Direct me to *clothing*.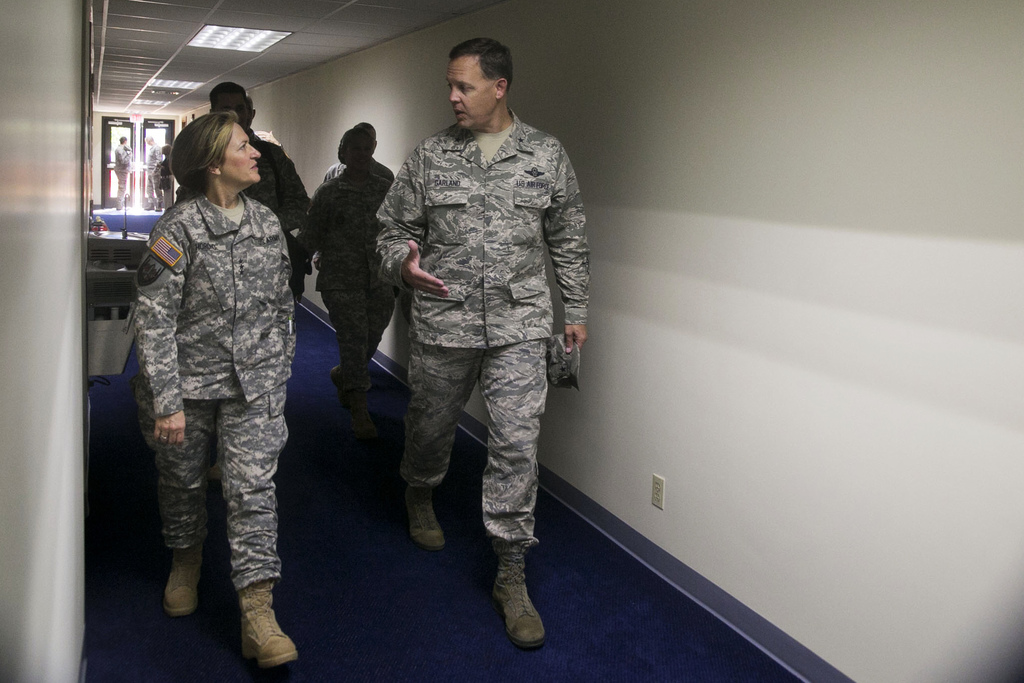
Direction: select_region(313, 164, 389, 383).
